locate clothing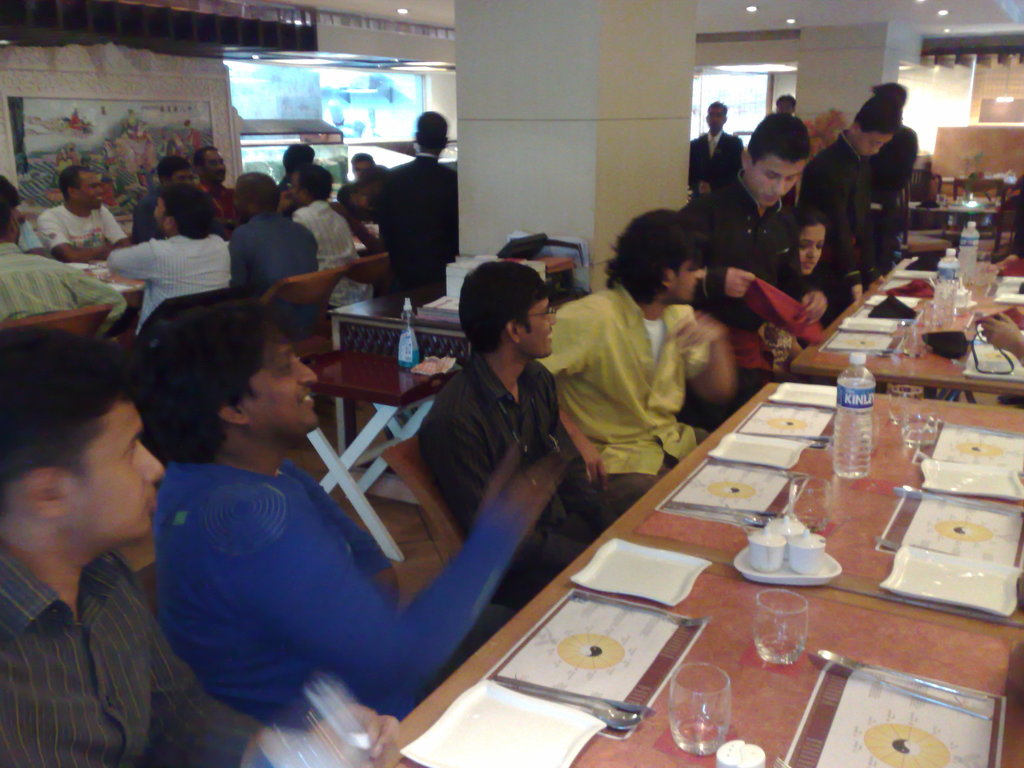
(676, 164, 790, 326)
